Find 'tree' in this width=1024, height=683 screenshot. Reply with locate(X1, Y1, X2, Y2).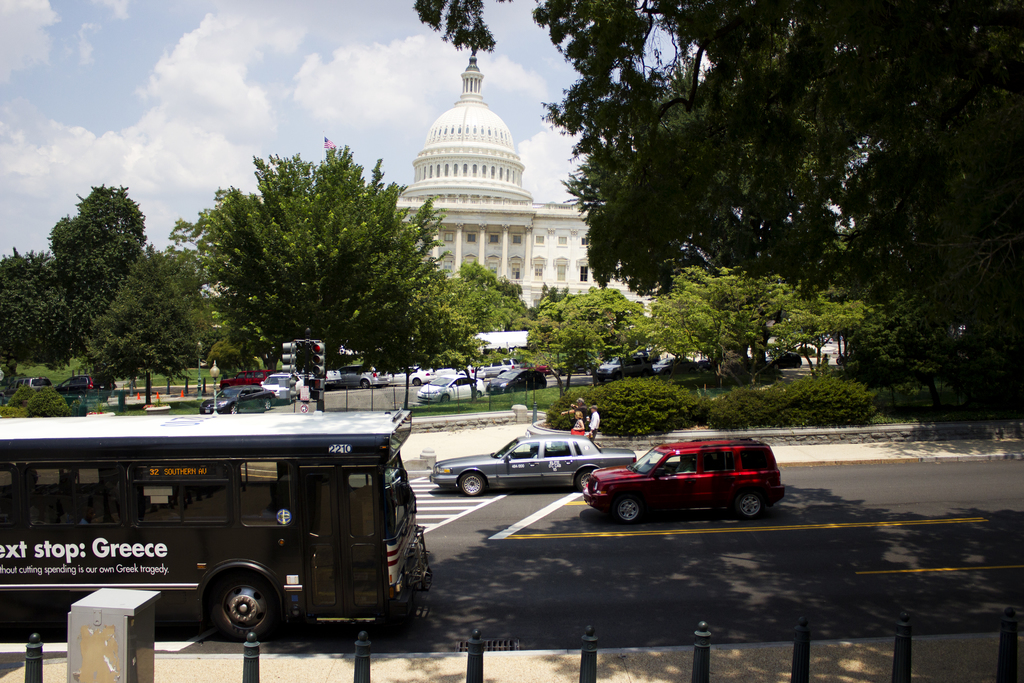
locate(408, 4, 1004, 410).
